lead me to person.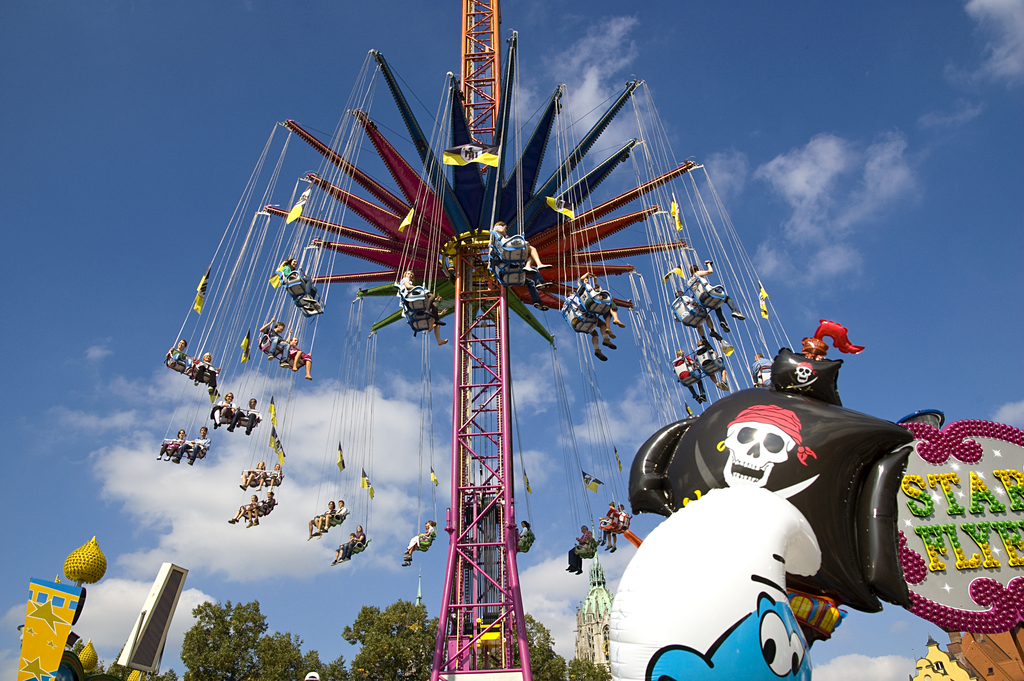
Lead to <box>193,352,218,391</box>.
